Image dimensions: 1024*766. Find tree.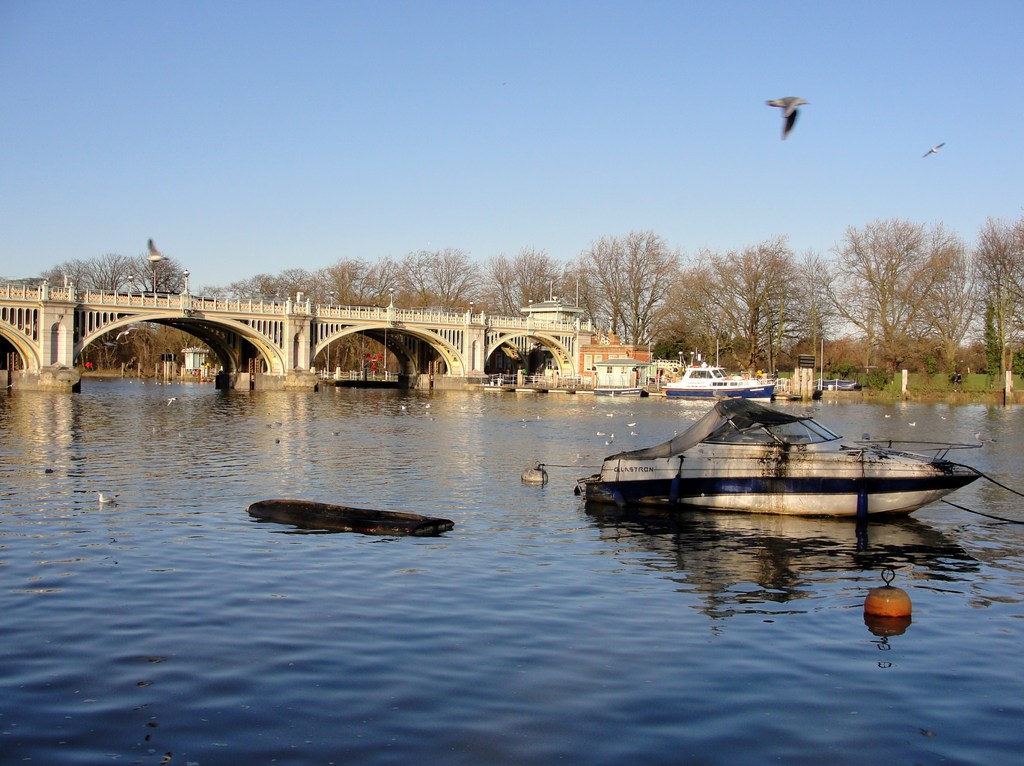
(320, 252, 406, 305).
